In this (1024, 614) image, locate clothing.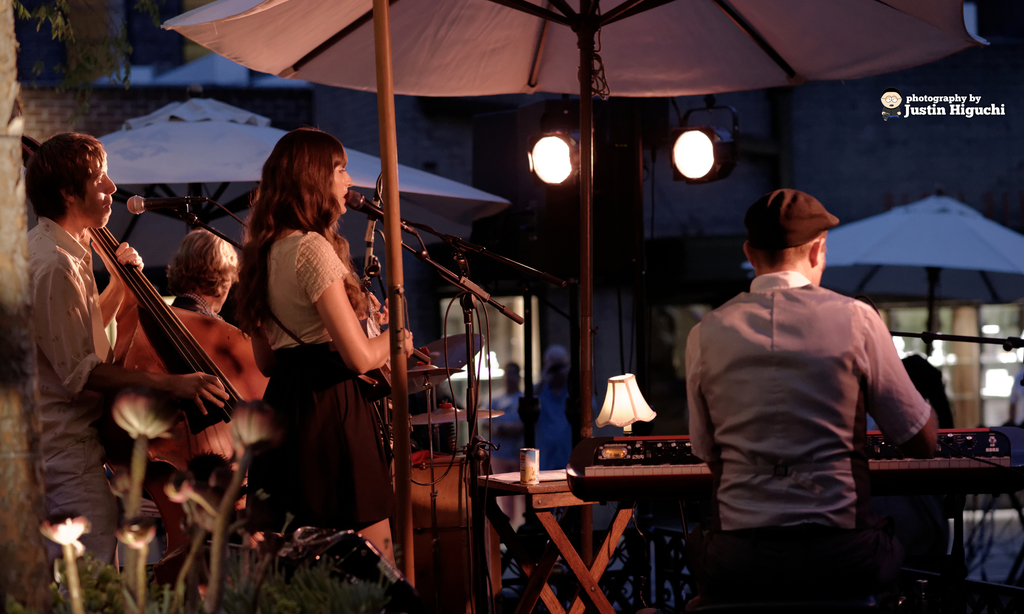
Bounding box: 518 380 600 453.
